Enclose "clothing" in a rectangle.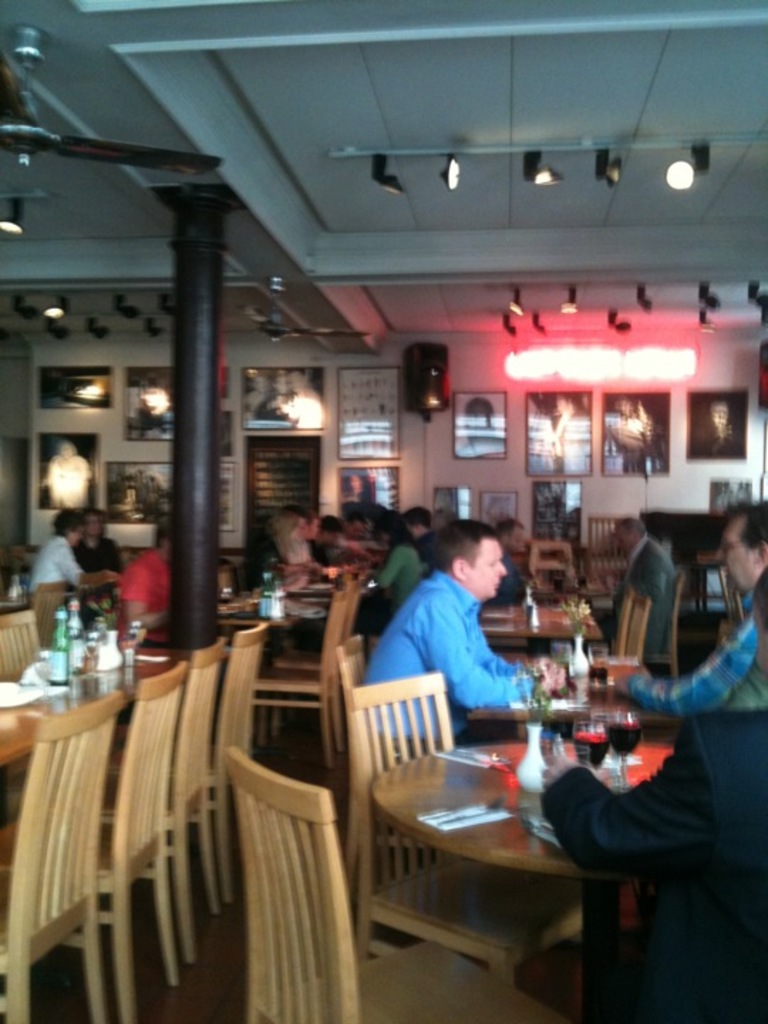
(x1=73, y1=526, x2=129, y2=582).
